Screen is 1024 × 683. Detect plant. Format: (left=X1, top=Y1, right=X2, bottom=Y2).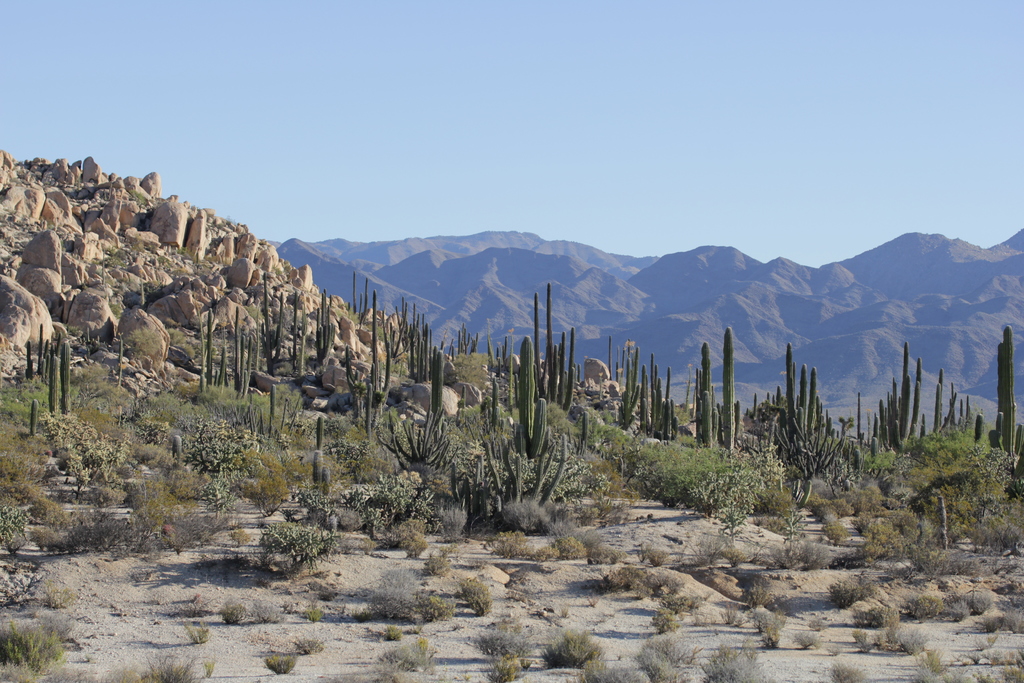
(left=988, top=629, right=997, bottom=646).
